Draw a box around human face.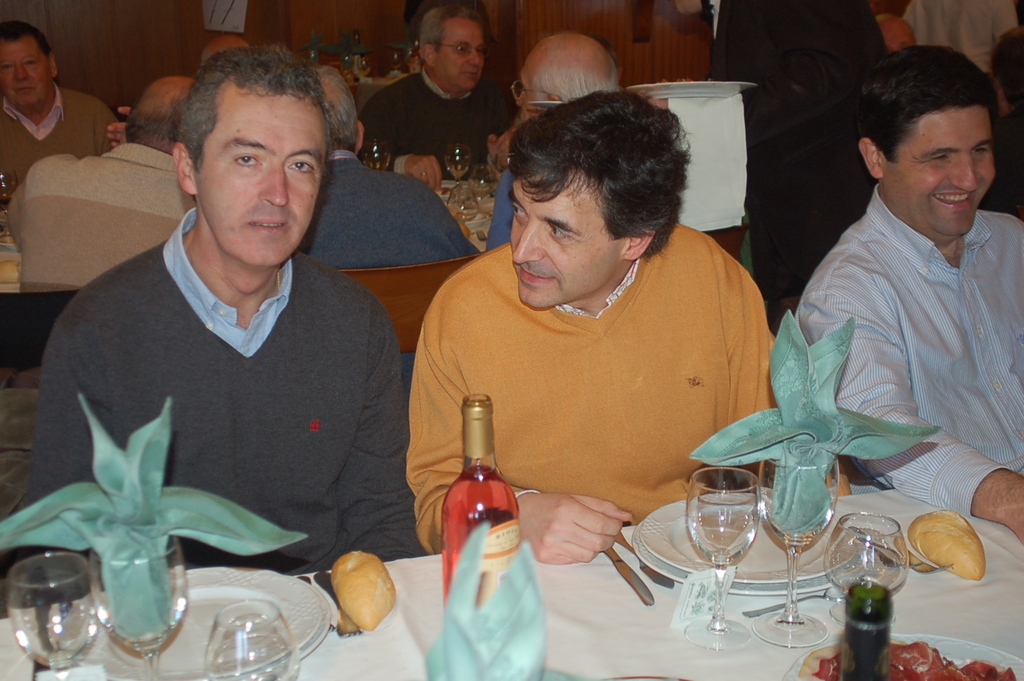
{"x1": 503, "y1": 168, "x2": 633, "y2": 308}.
